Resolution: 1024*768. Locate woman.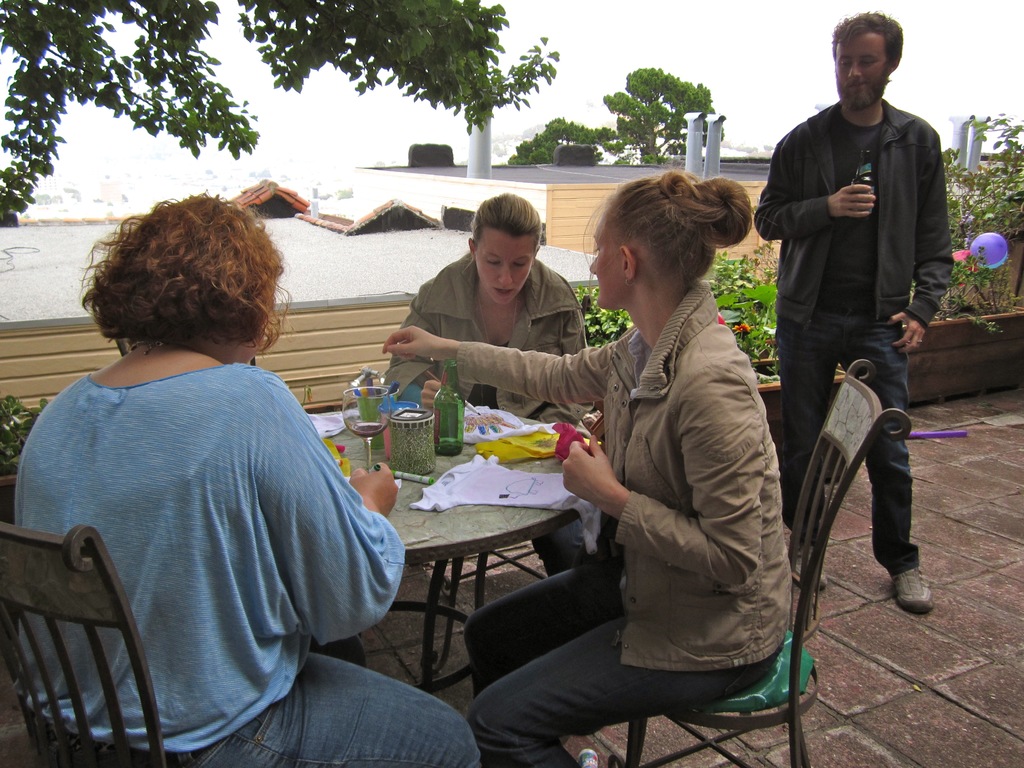
387,193,595,575.
